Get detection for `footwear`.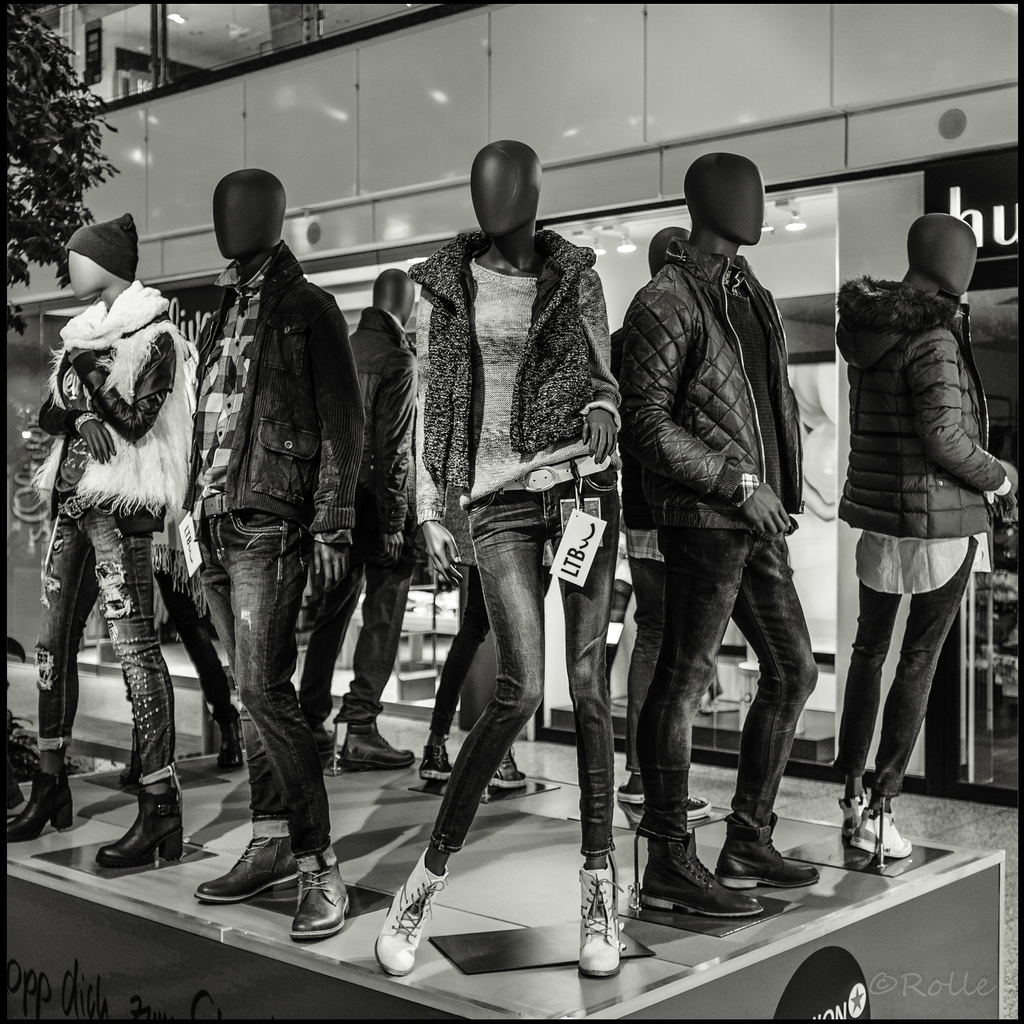
Detection: bbox=(575, 866, 622, 977).
